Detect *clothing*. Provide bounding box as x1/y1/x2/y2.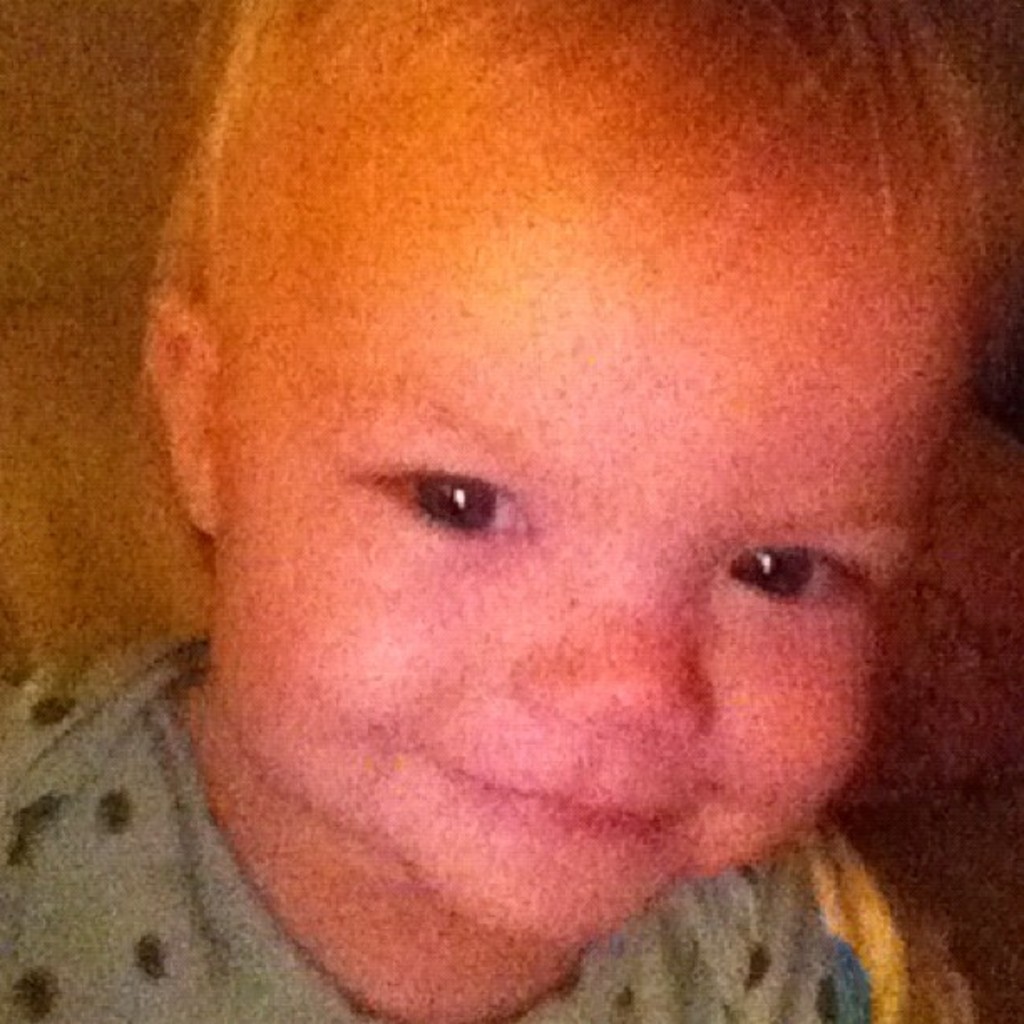
0/627/912/1017.
